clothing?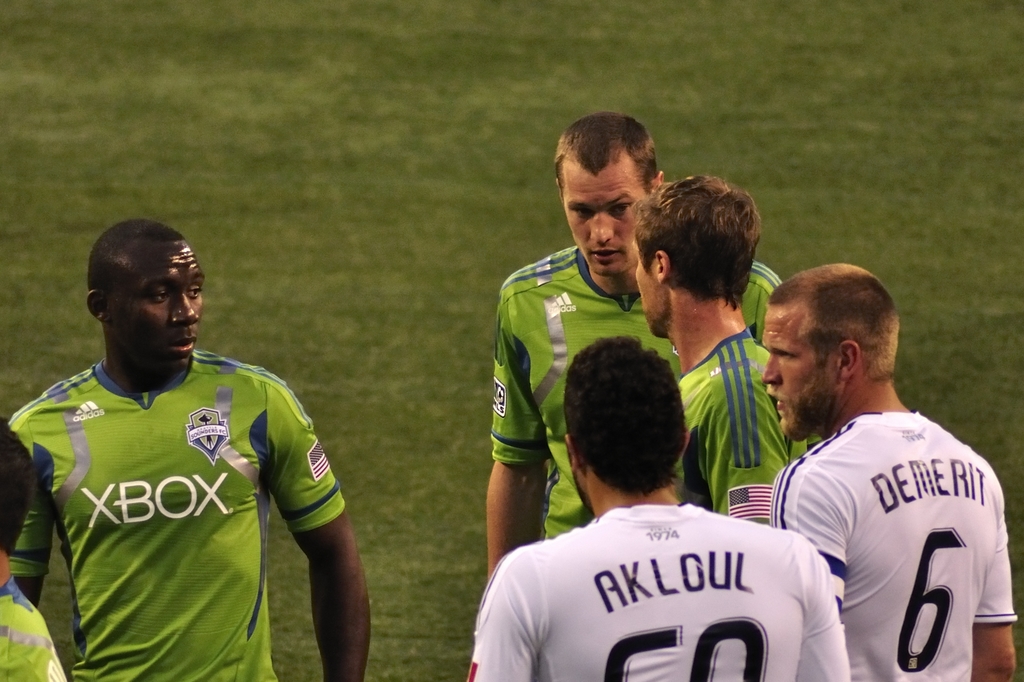
bbox=(672, 325, 807, 527)
